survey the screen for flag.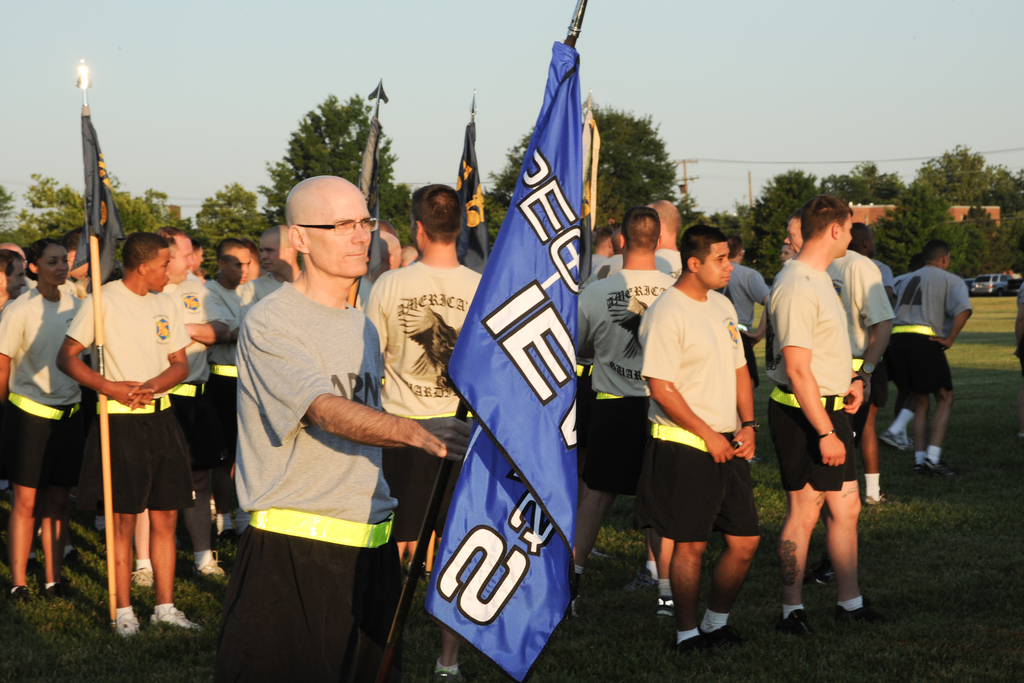
Survey found: (451,121,489,274).
